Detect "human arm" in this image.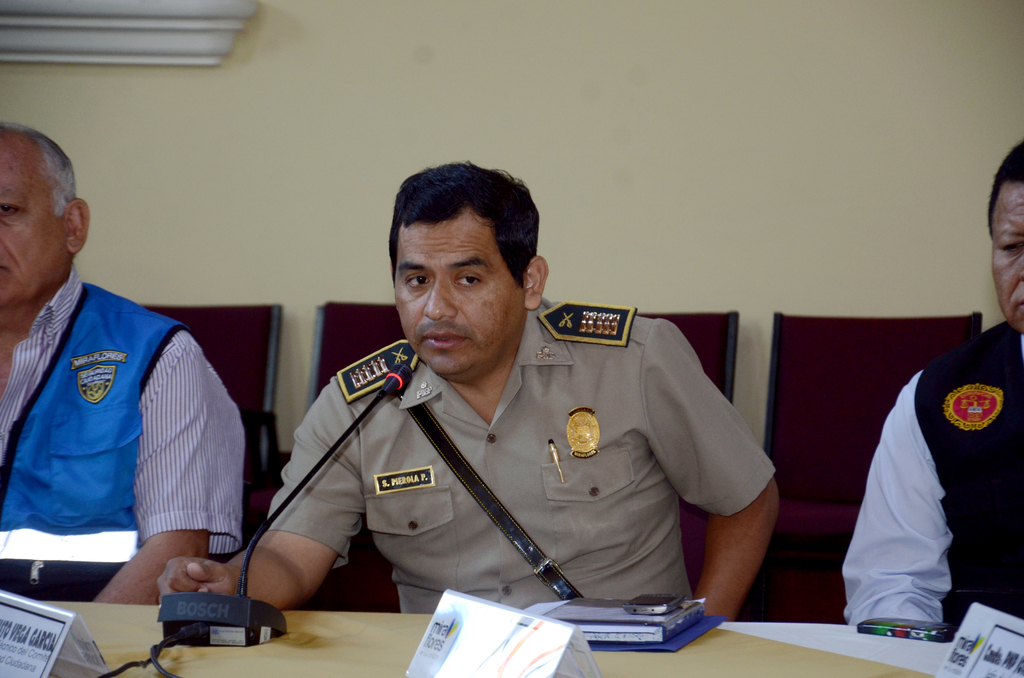
Detection: <bbox>97, 318, 215, 606</bbox>.
